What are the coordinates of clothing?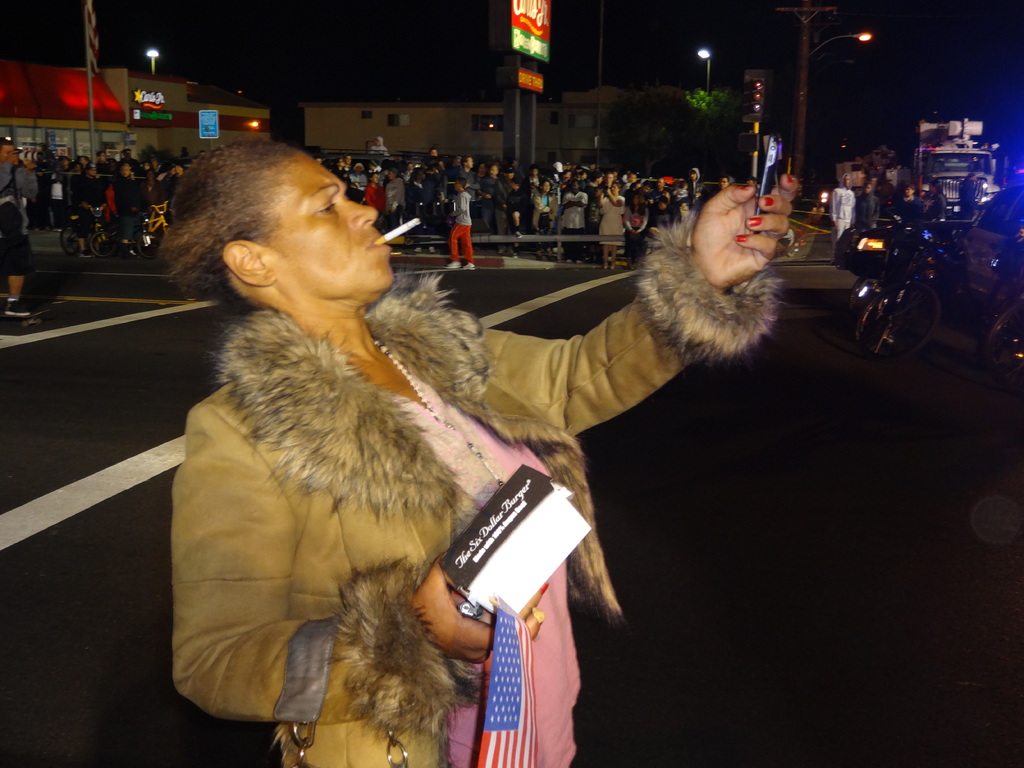
crop(451, 186, 476, 262).
